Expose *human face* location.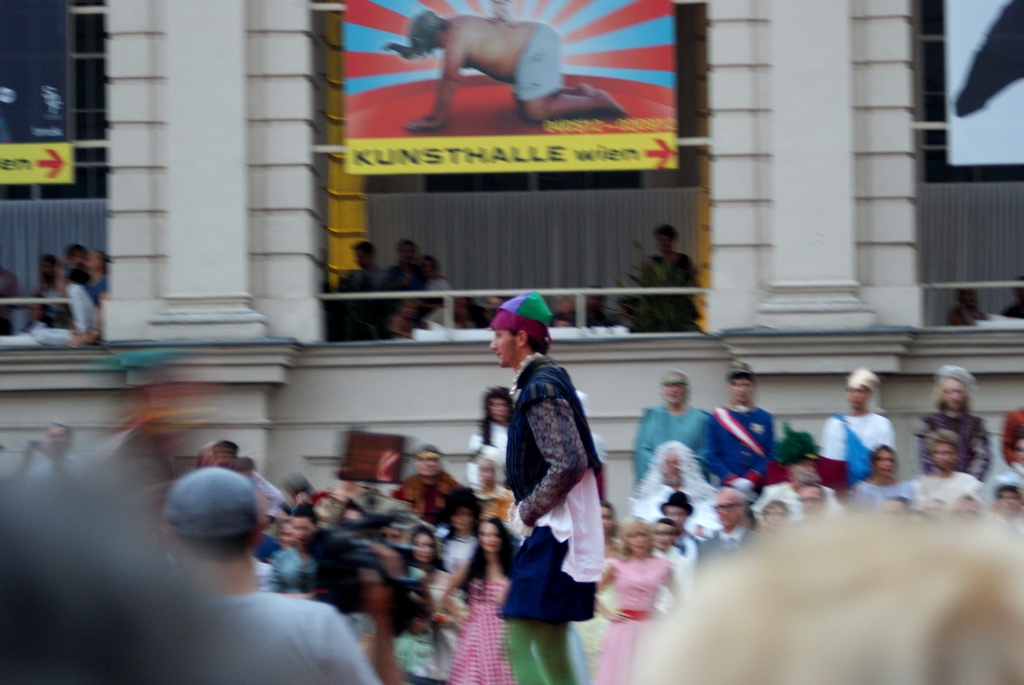
Exposed at Rect(762, 508, 783, 524).
